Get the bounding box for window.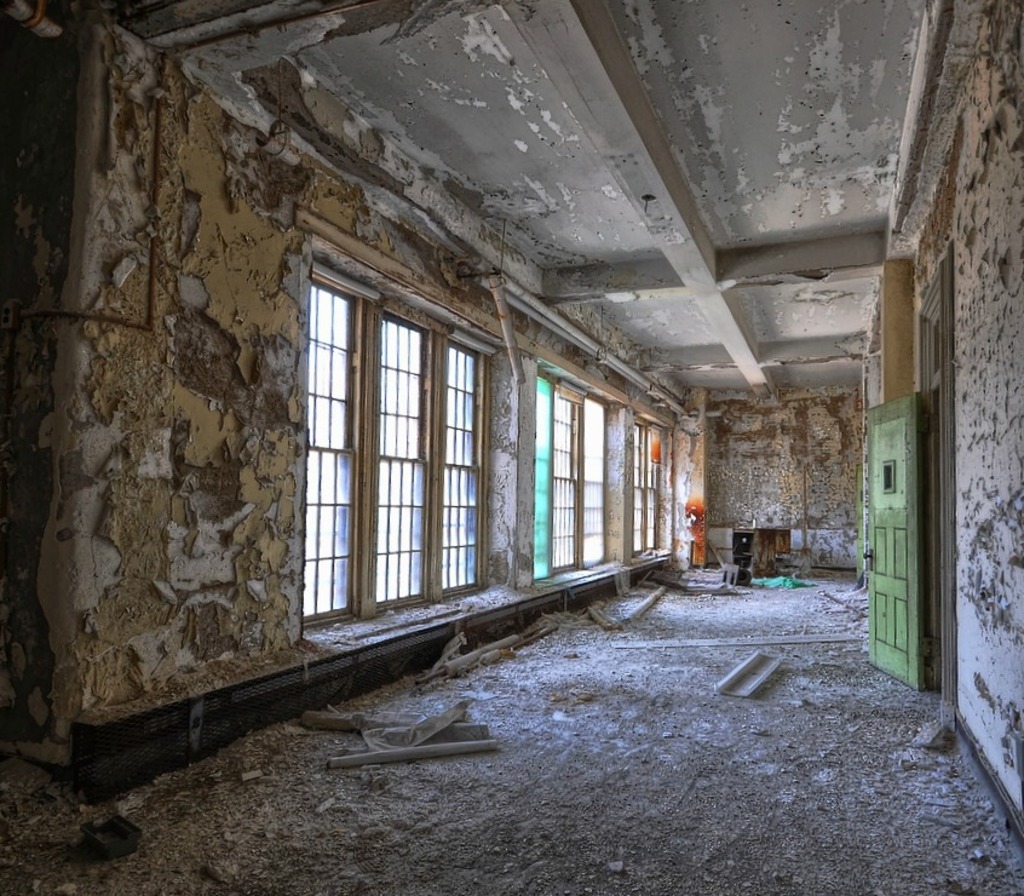
[631, 417, 673, 547].
